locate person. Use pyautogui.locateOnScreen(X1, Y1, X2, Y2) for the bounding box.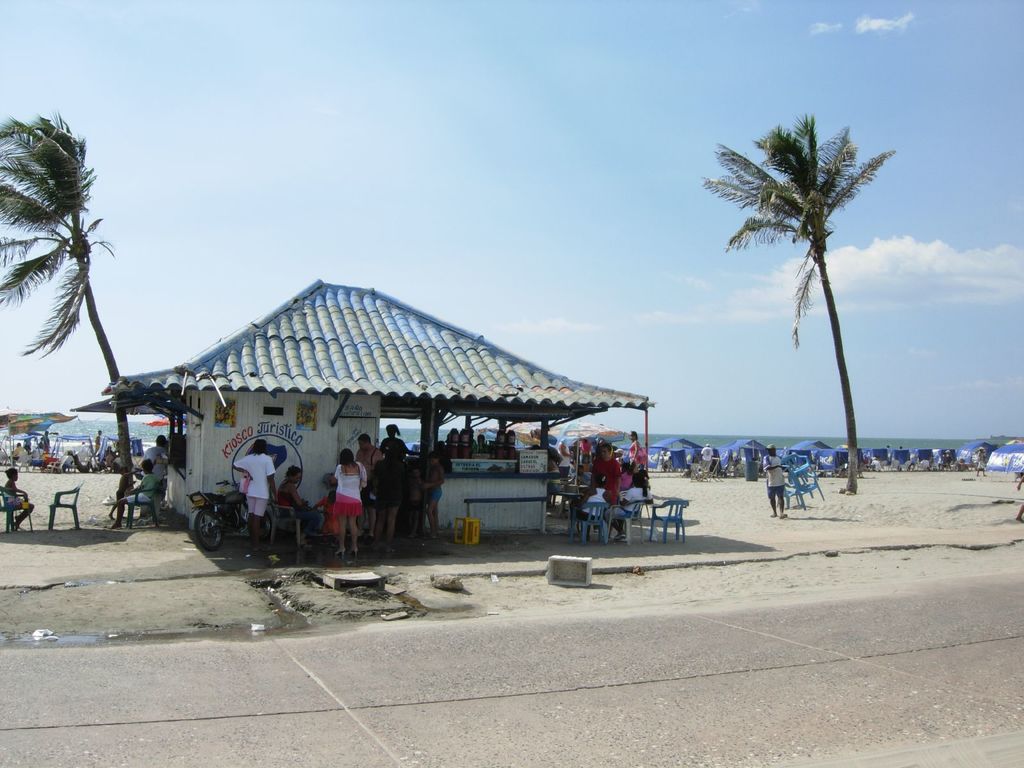
pyautogui.locateOnScreen(3, 463, 36, 539).
